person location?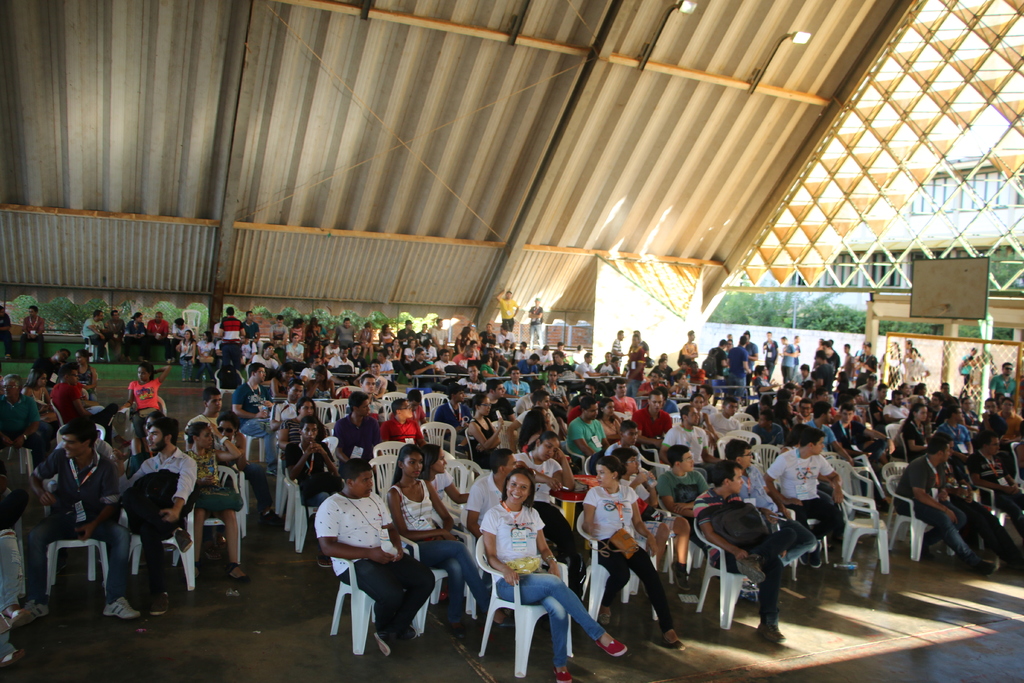
<bbox>701, 393, 749, 436</bbox>
